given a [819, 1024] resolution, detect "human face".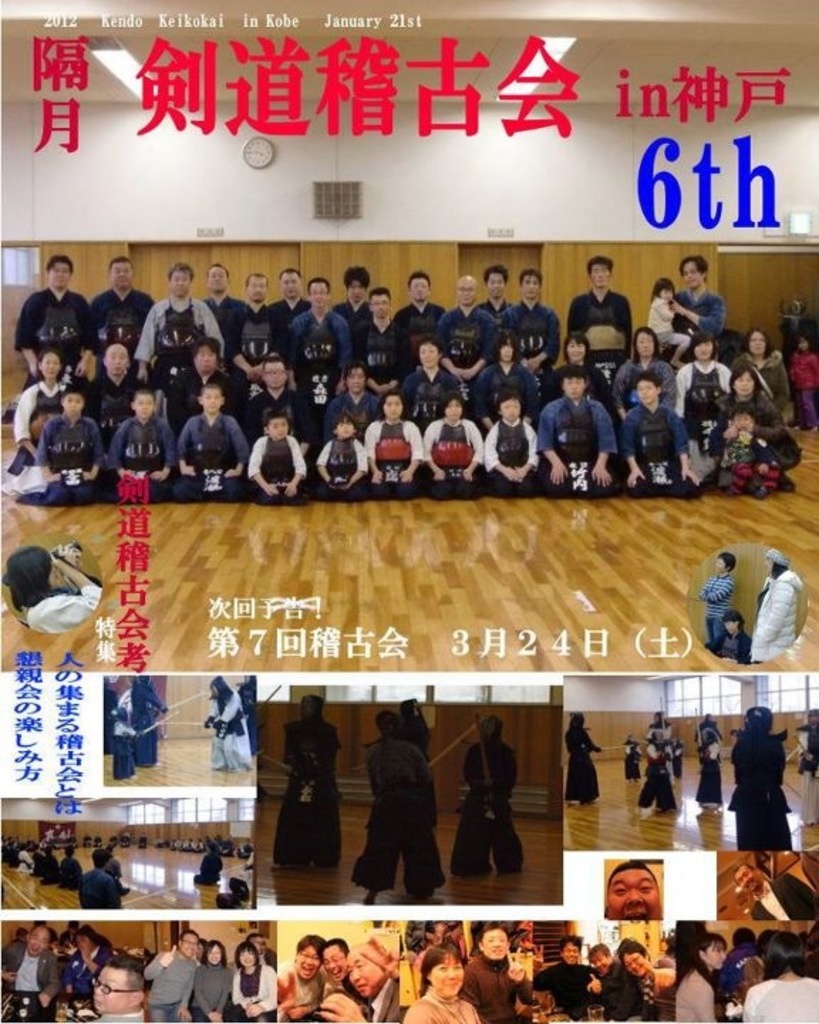
left=165, top=266, right=198, bottom=292.
